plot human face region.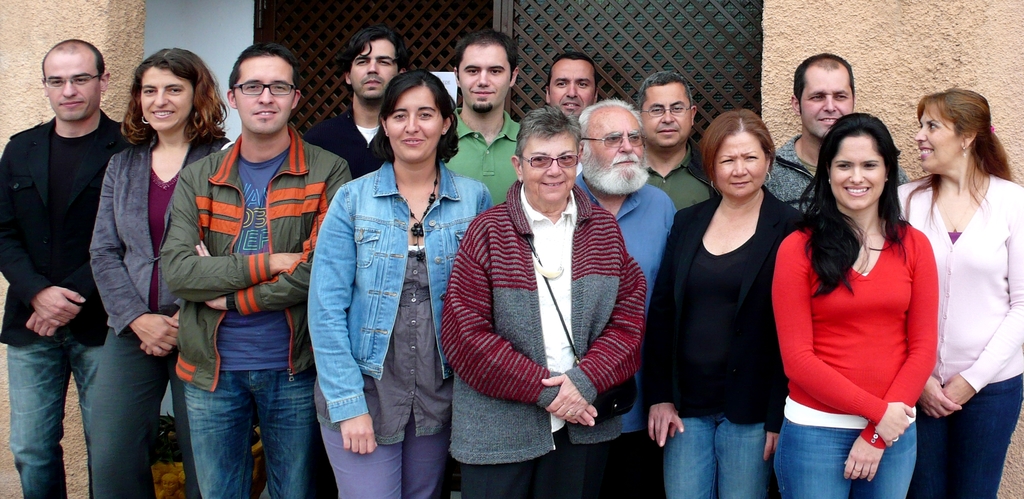
Plotted at {"left": 801, "top": 70, "right": 851, "bottom": 136}.
